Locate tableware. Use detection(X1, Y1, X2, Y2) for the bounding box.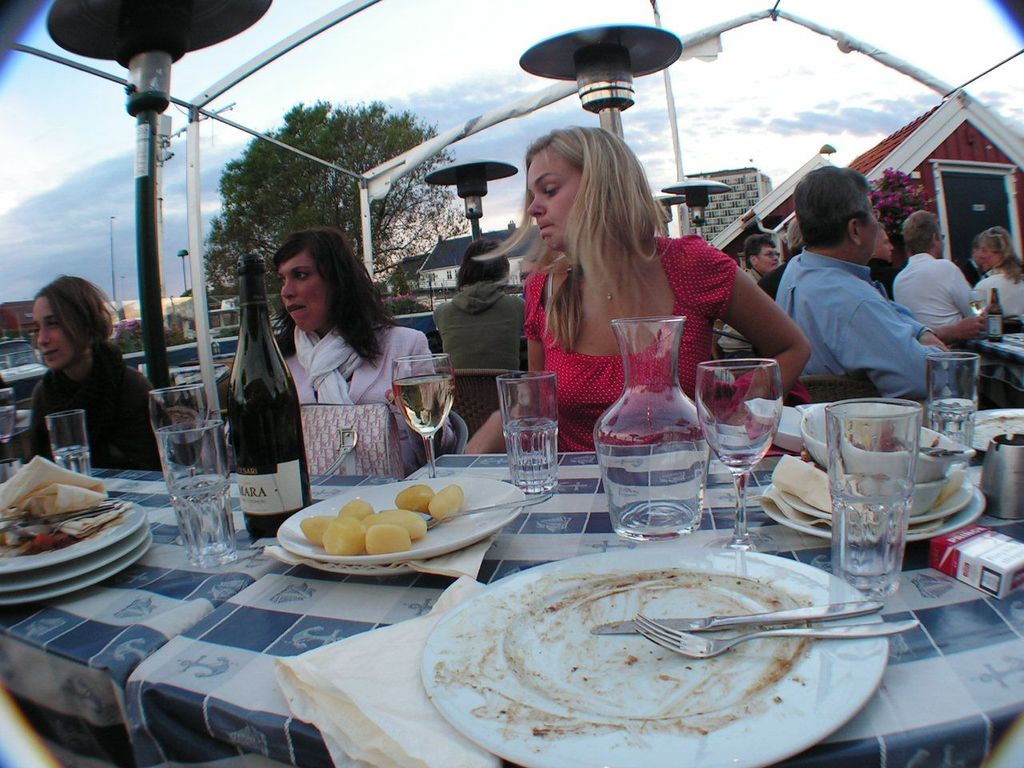
detection(391, 350, 455, 472).
